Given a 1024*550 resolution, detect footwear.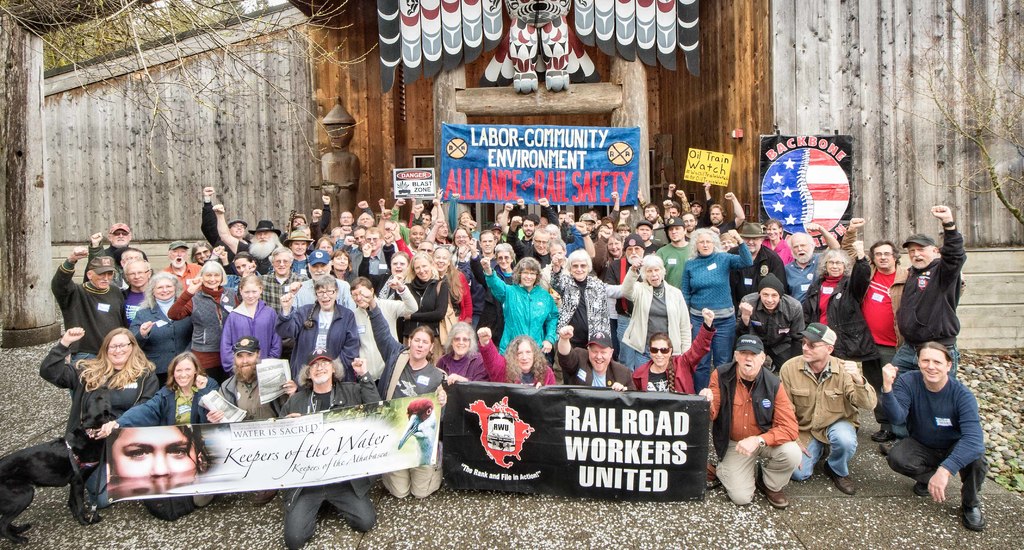
[871, 430, 892, 446].
